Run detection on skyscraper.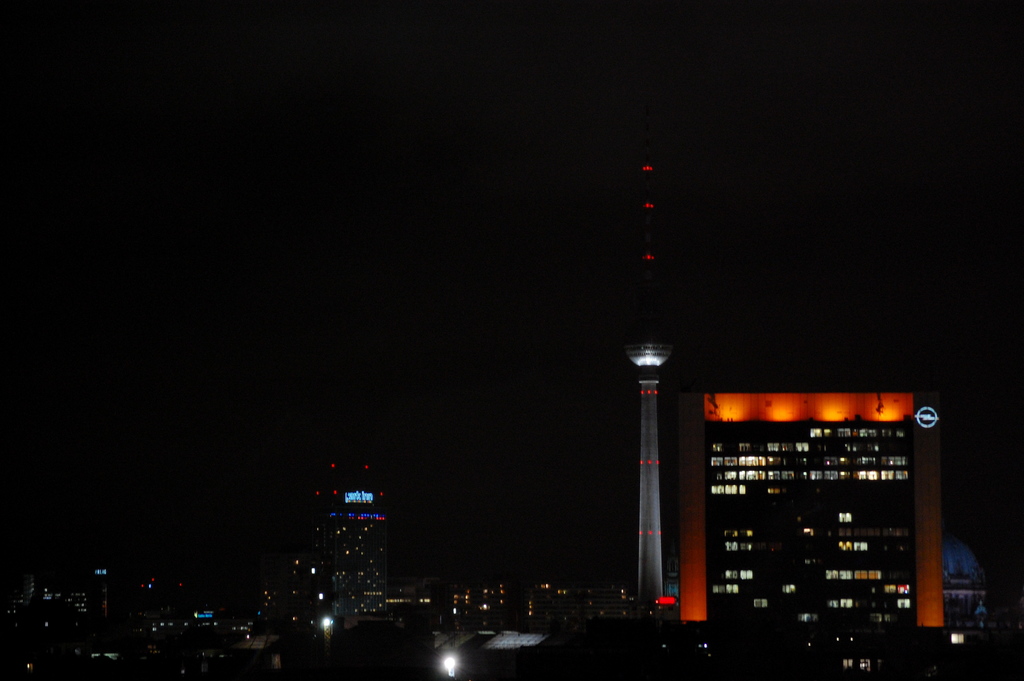
Result: bbox=[698, 384, 944, 677].
